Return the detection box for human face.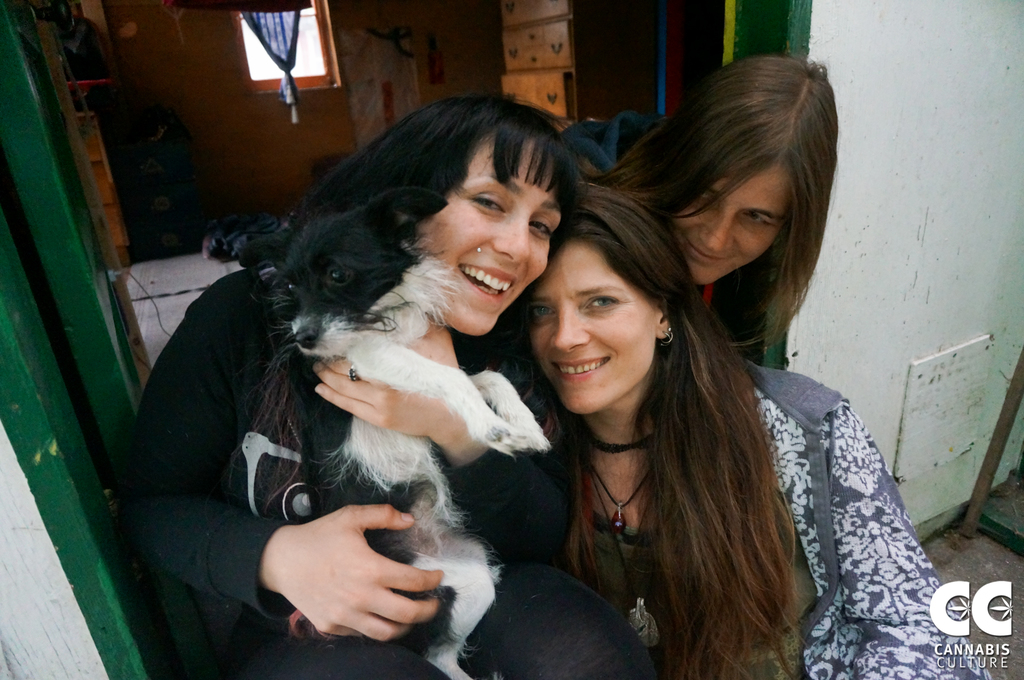
530, 239, 652, 414.
